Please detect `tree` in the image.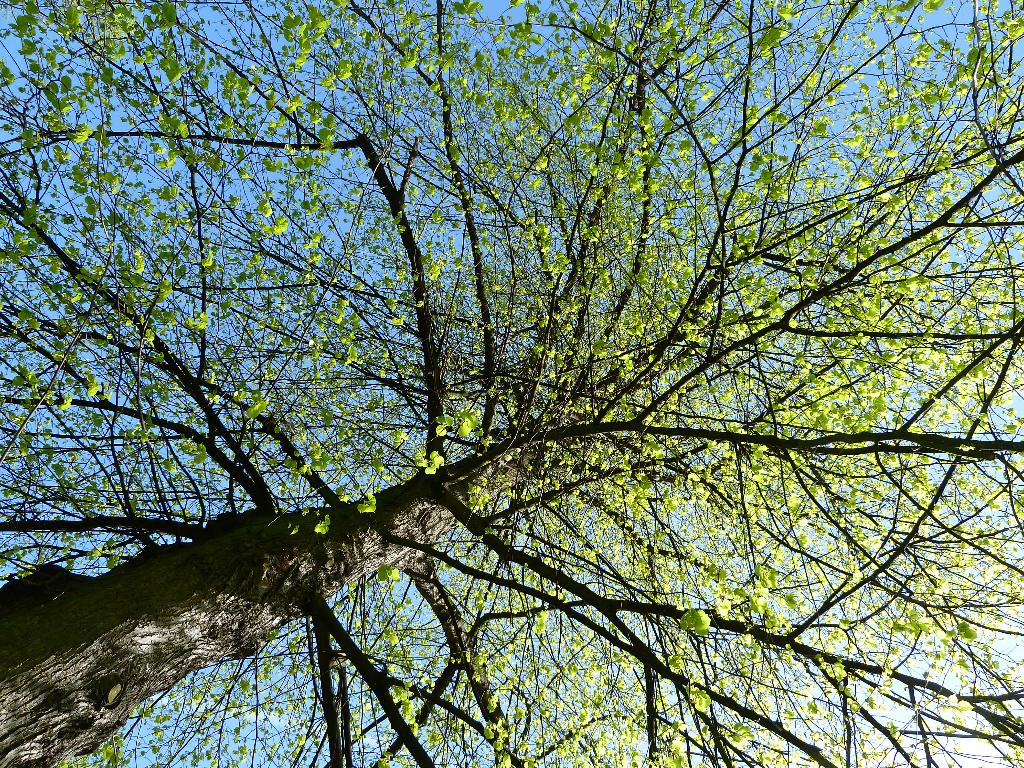
(x1=48, y1=12, x2=984, y2=767).
